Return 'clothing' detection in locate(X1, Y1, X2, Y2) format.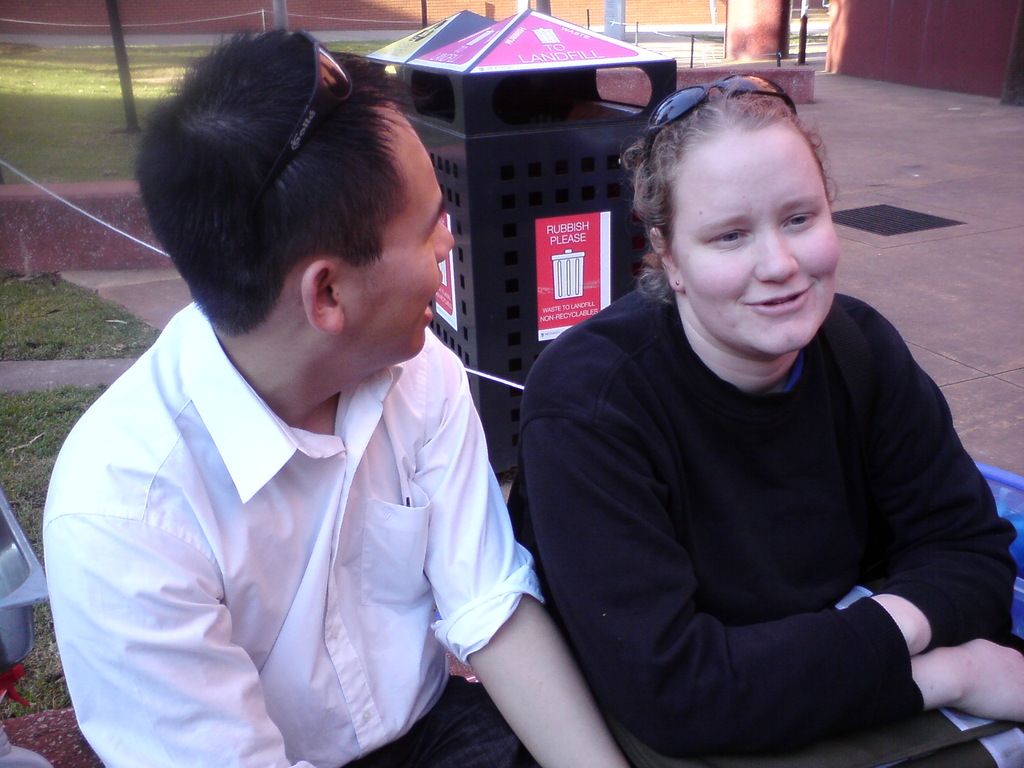
locate(503, 274, 1014, 767).
